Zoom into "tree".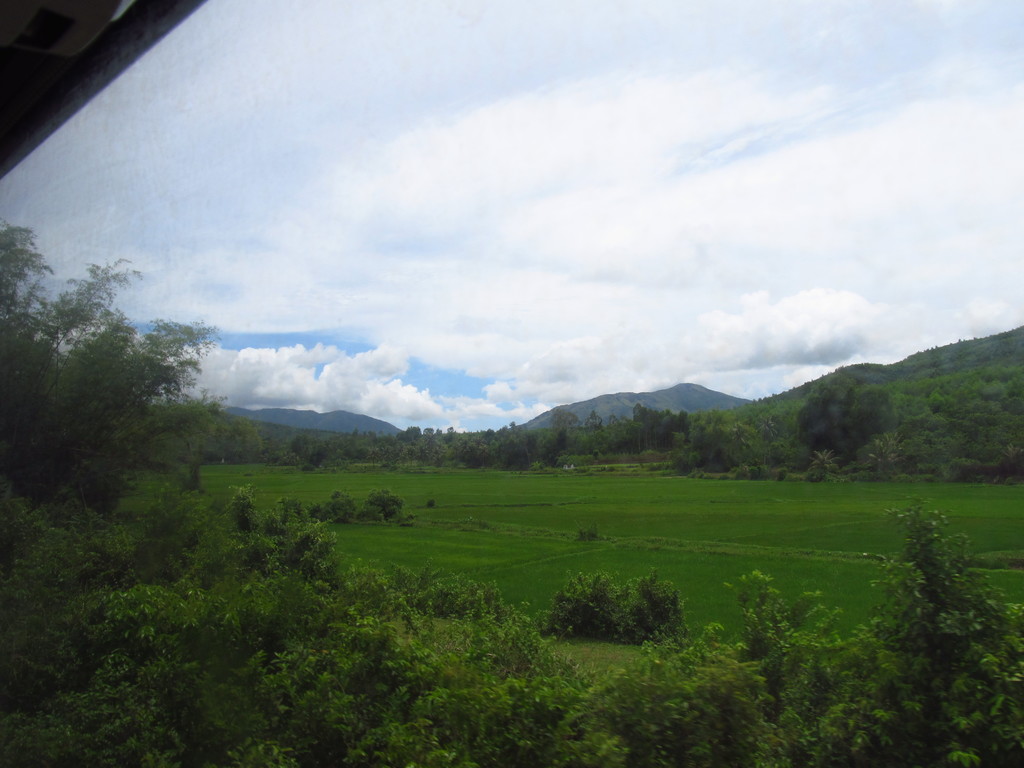
Zoom target: box(464, 445, 476, 466).
